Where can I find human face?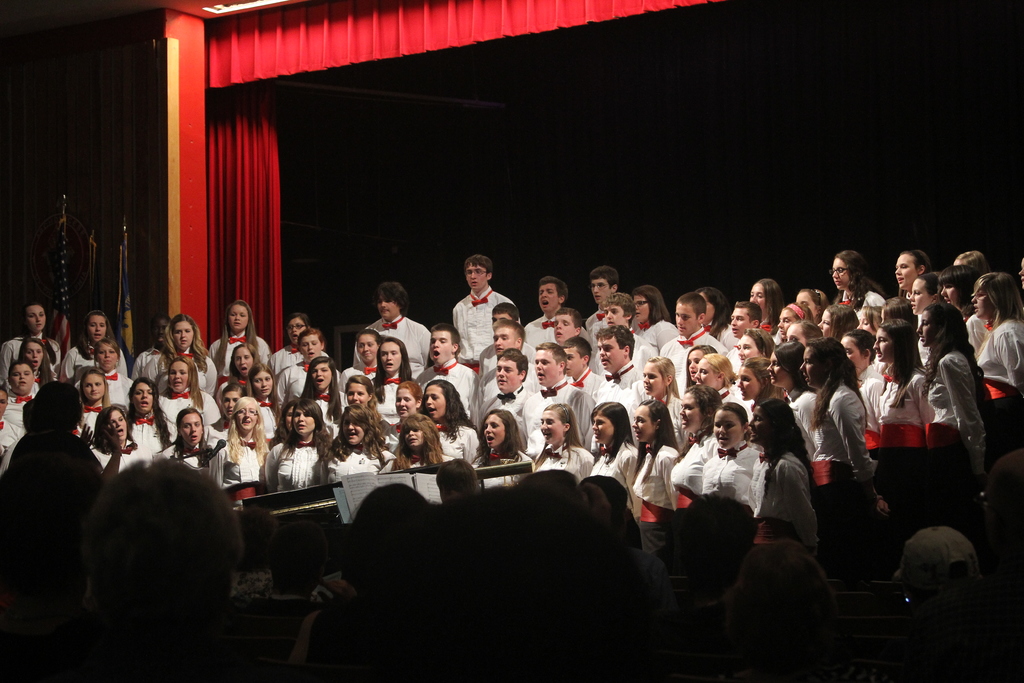
You can find it at (431, 332, 449, 368).
